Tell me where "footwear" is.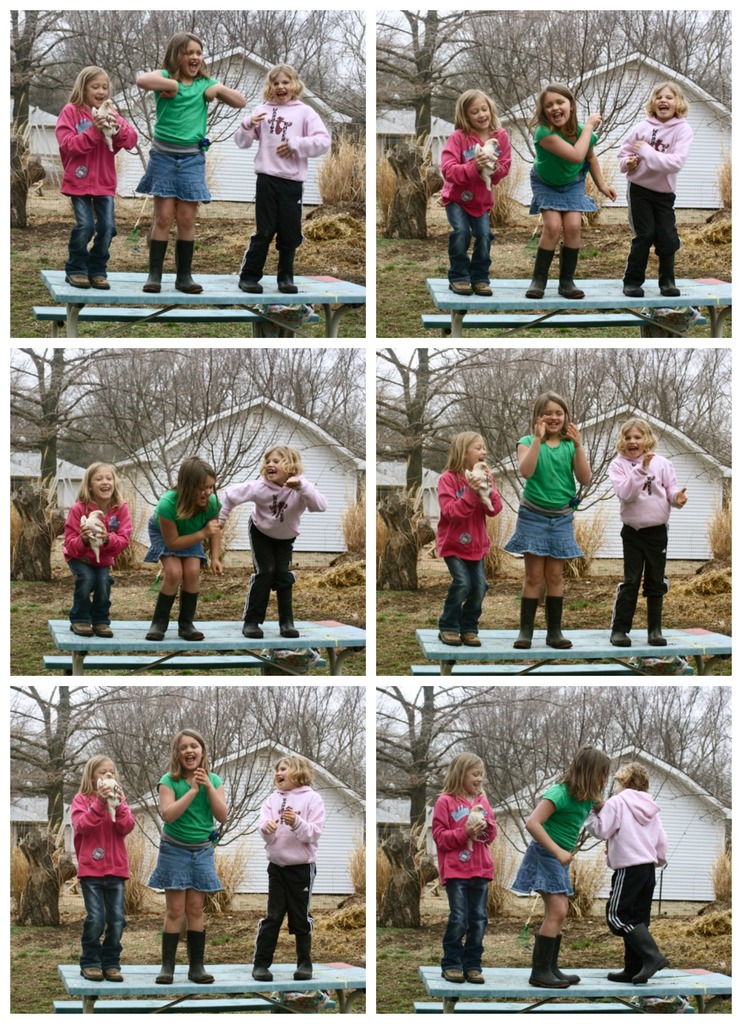
"footwear" is at [281,624,302,640].
